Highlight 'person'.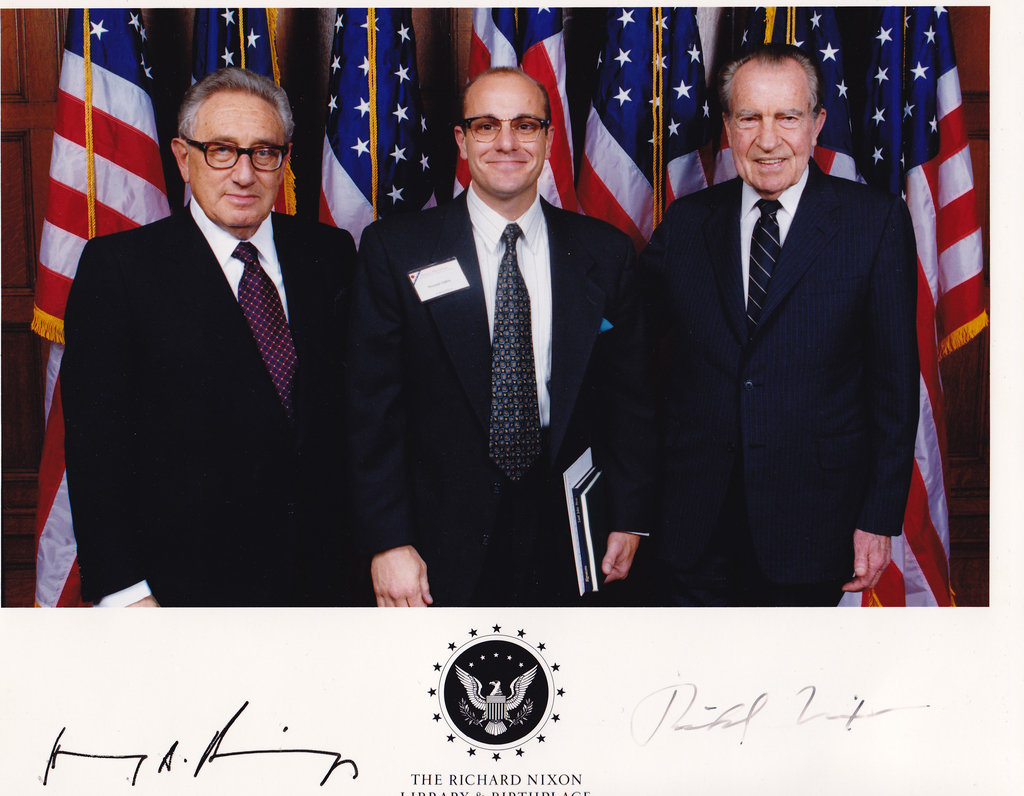
Highlighted region: left=83, top=46, right=374, bottom=640.
